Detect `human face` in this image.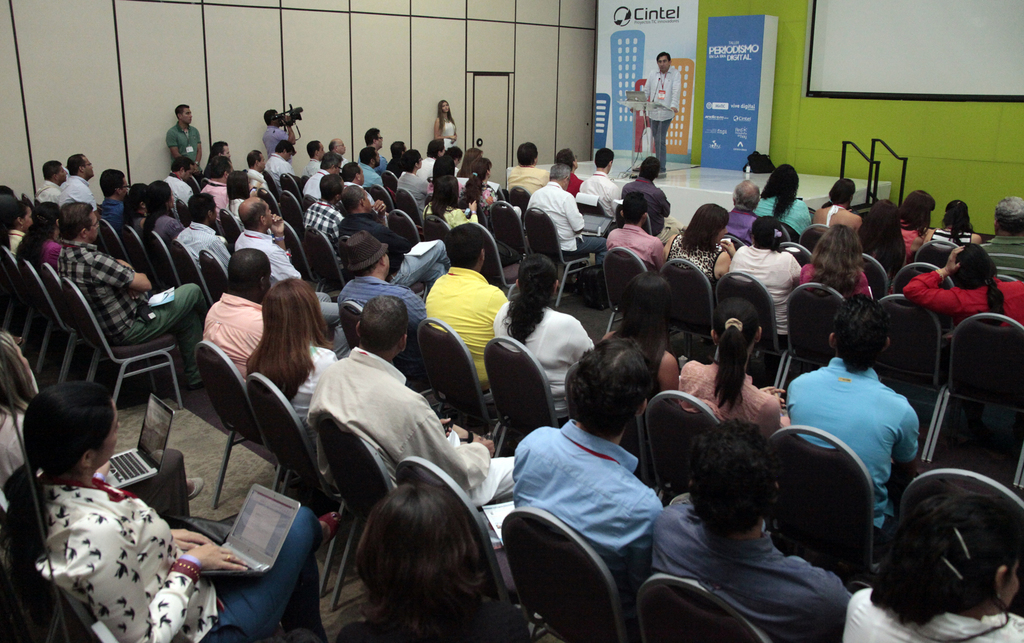
Detection: [left=418, top=152, right=421, bottom=167].
